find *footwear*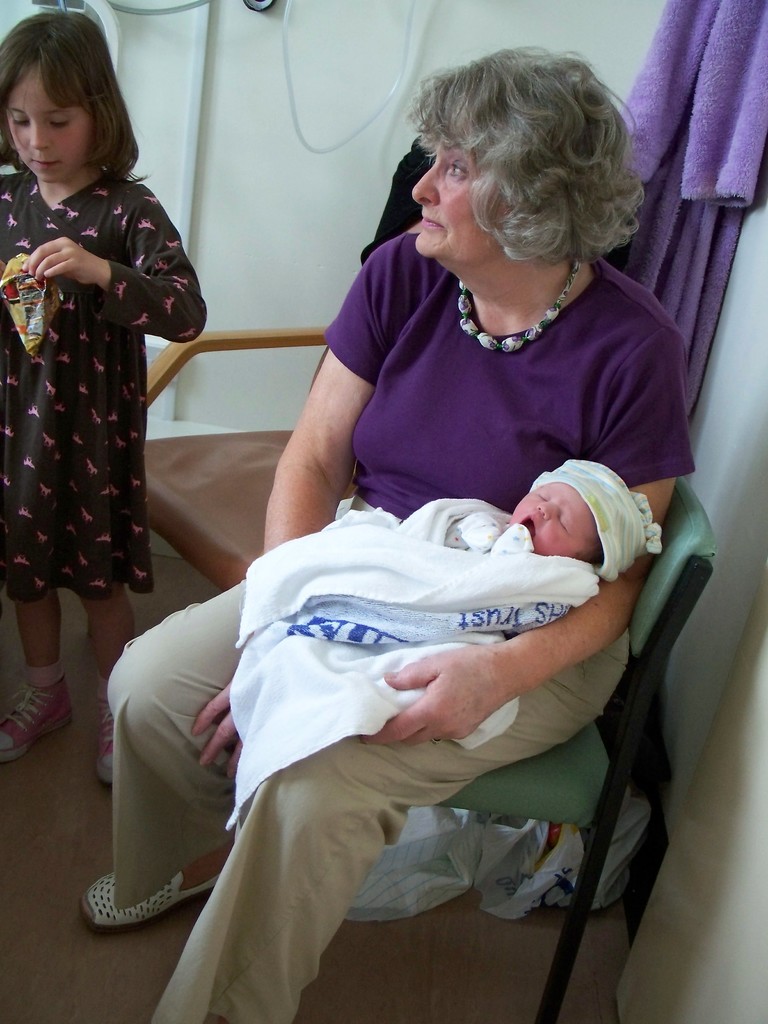
[0,669,77,765]
